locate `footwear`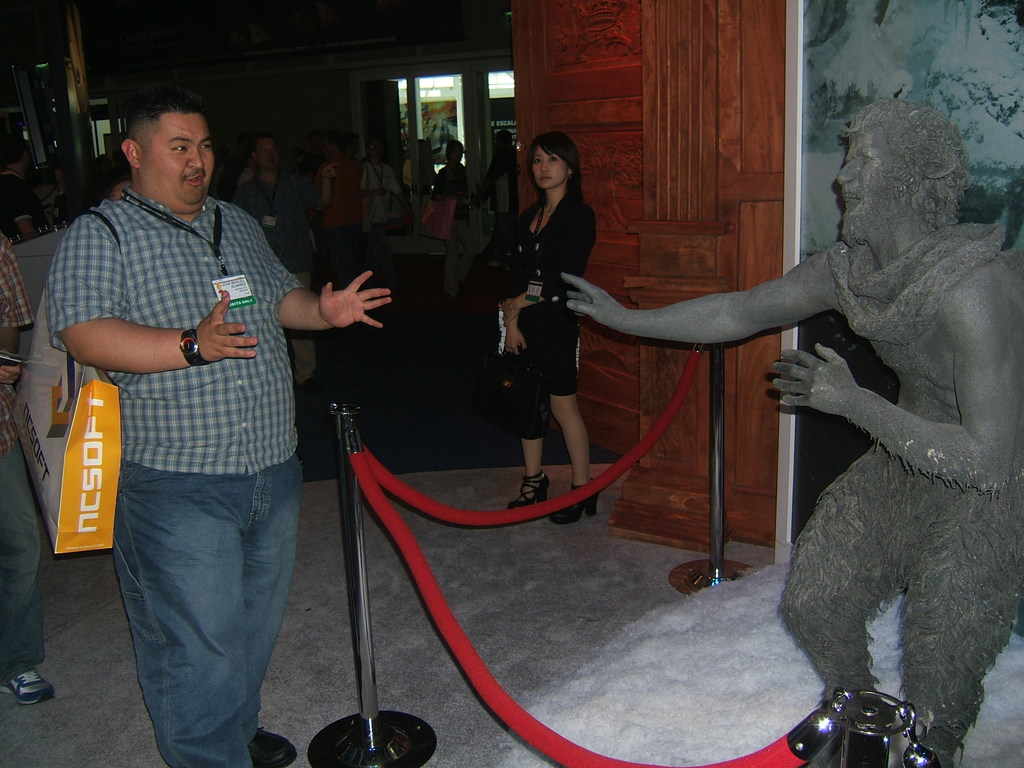
crop(246, 727, 298, 767)
